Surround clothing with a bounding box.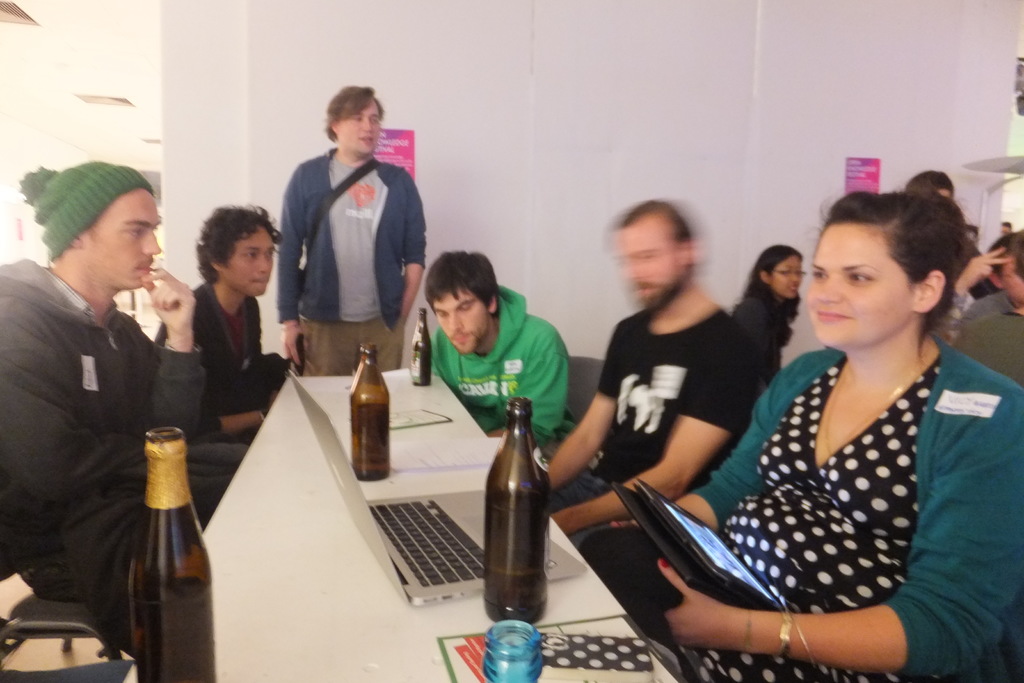
0, 256, 249, 638.
